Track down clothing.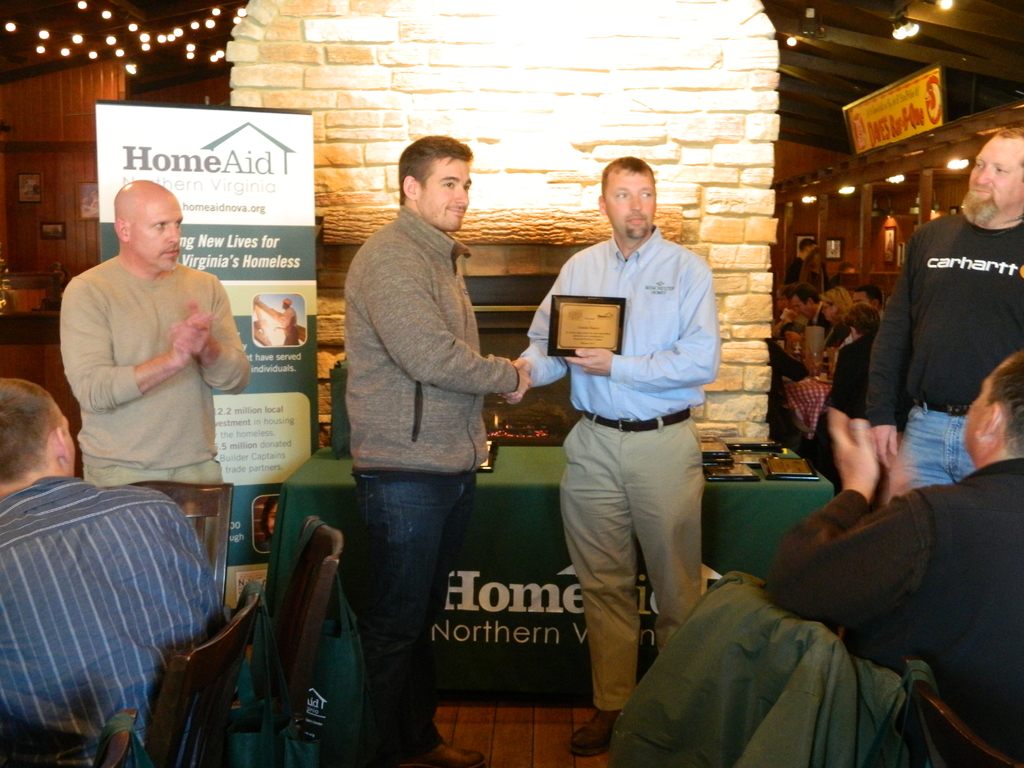
Tracked to [866, 206, 1023, 489].
